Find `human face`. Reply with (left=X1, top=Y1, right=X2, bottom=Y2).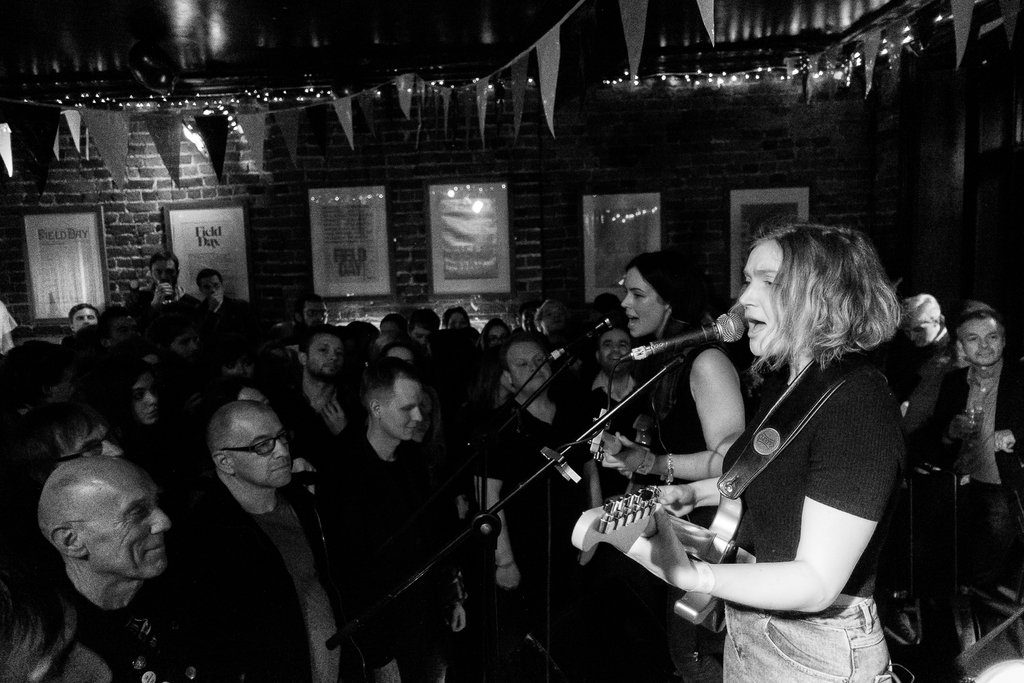
(left=966, top=318, right=1004, bottom=365).
